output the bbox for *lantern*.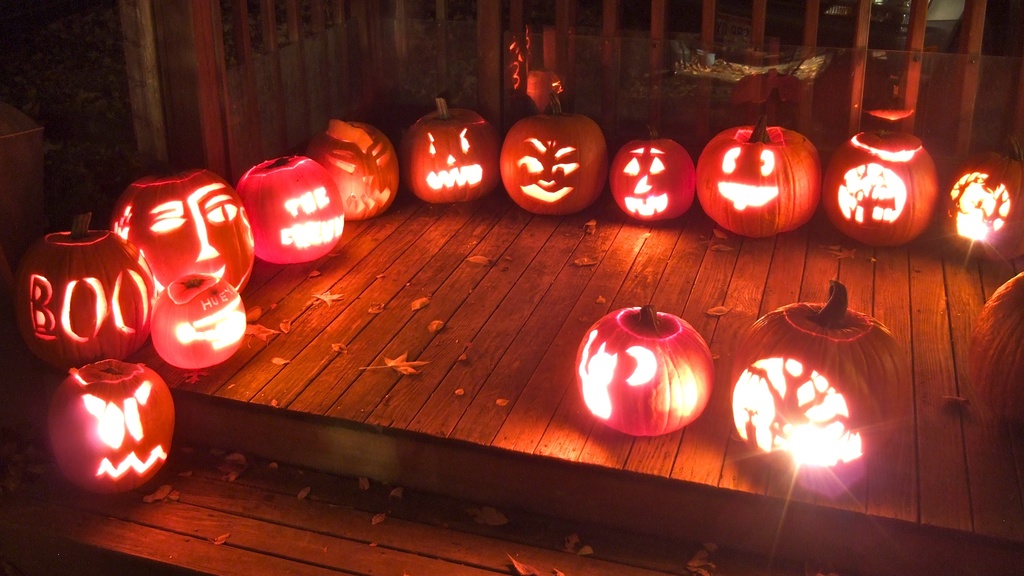
region(525, 69, 565, 105).
